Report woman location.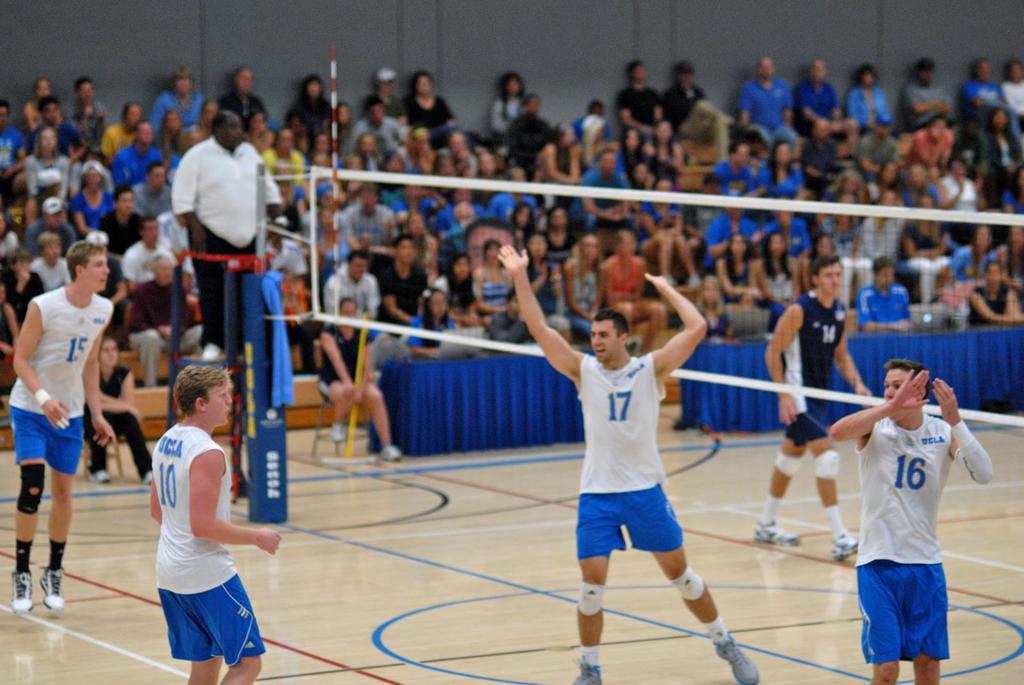
Report: (x1=156, y1=109, x2=188, y2=159).
